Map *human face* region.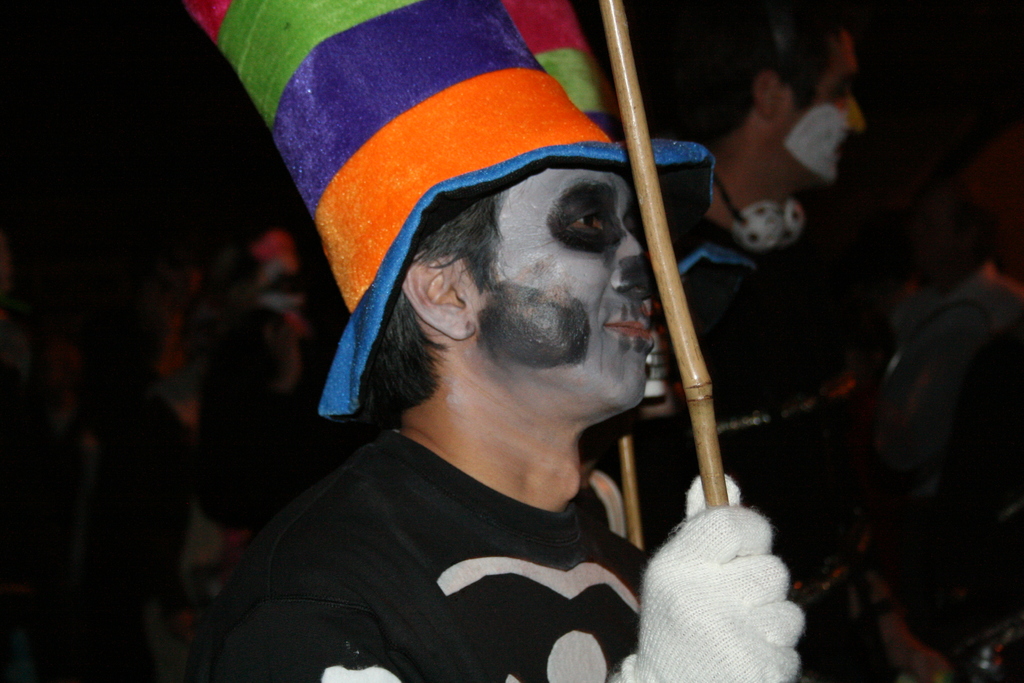
Mapped to {"x1": 458, "y1": 163, "x2": 652, "y2": 415}.
